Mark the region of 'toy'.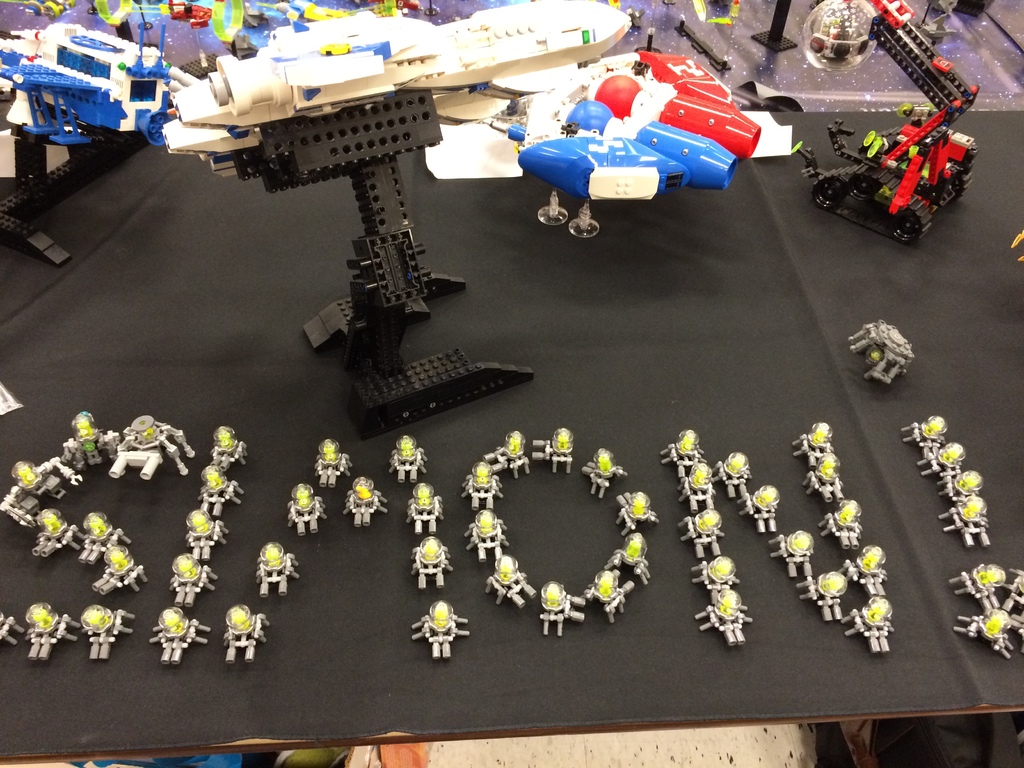
Region: bbox(694, 552, 739, 600).
